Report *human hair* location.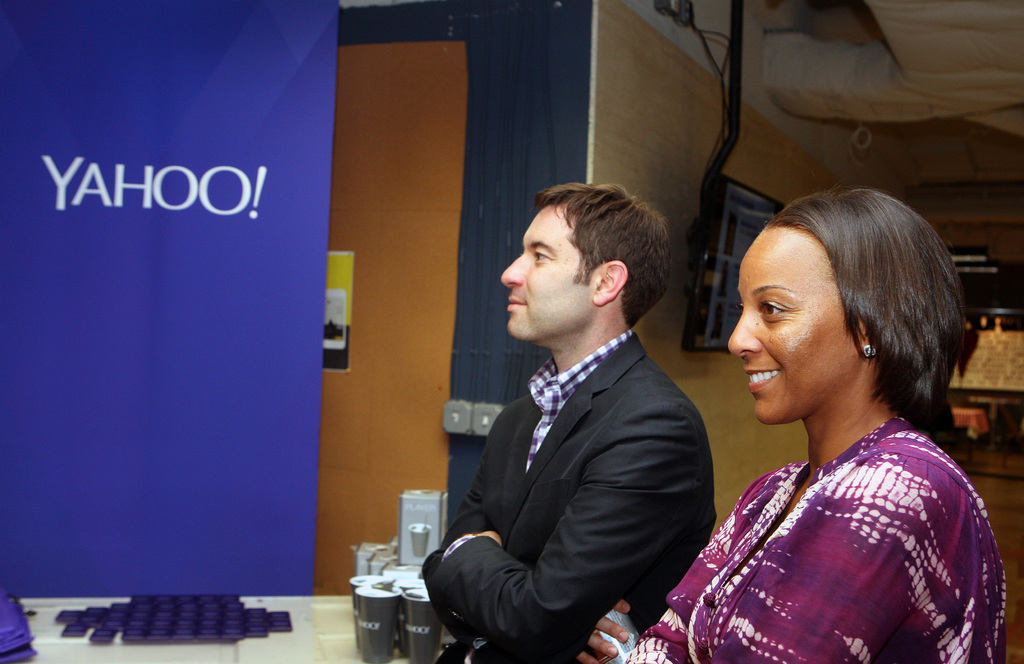
Report: BBox(535, 176, 671, 330).
